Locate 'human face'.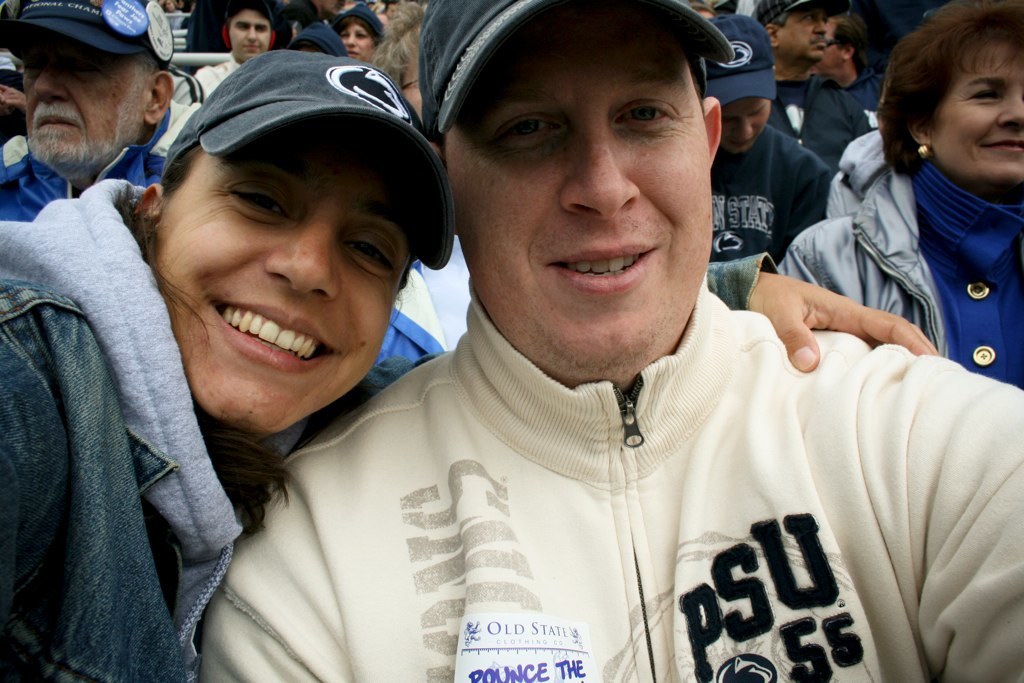
Bounding box: crop(936, 30, 1019, 178).
